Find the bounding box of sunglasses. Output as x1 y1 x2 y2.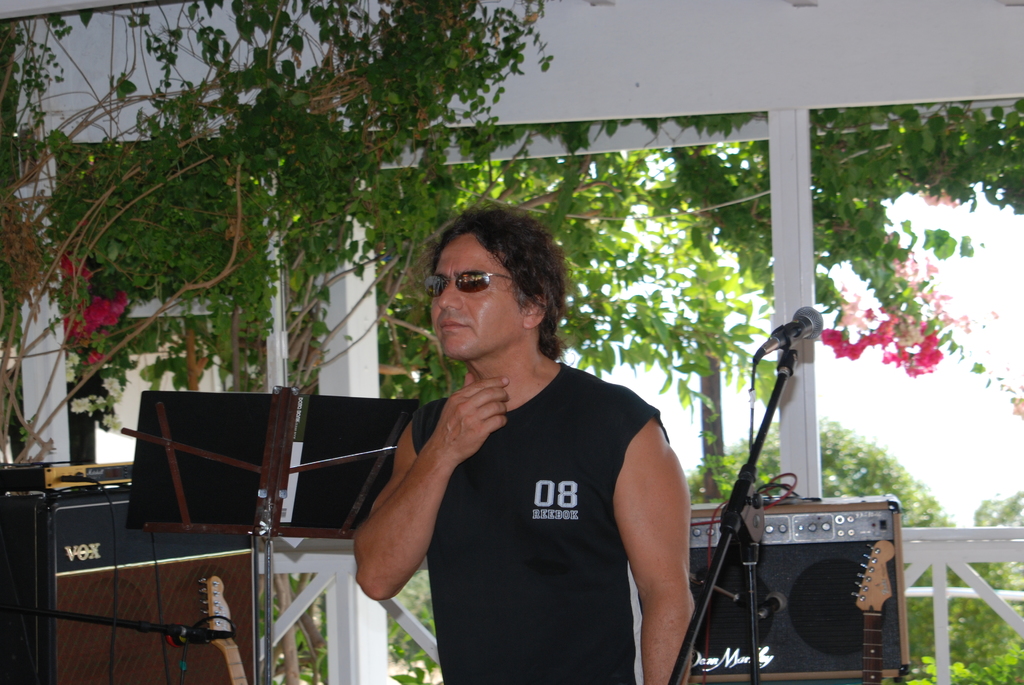
424 272 517 298.
